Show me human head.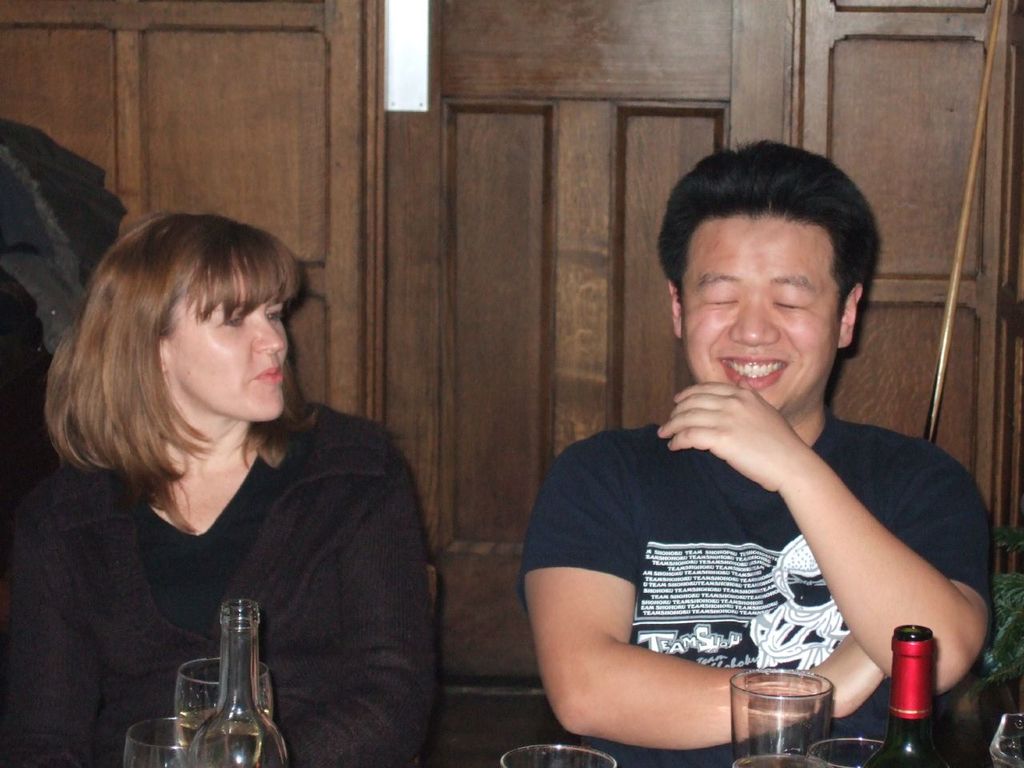
human head is here: [80,210,304,426].
